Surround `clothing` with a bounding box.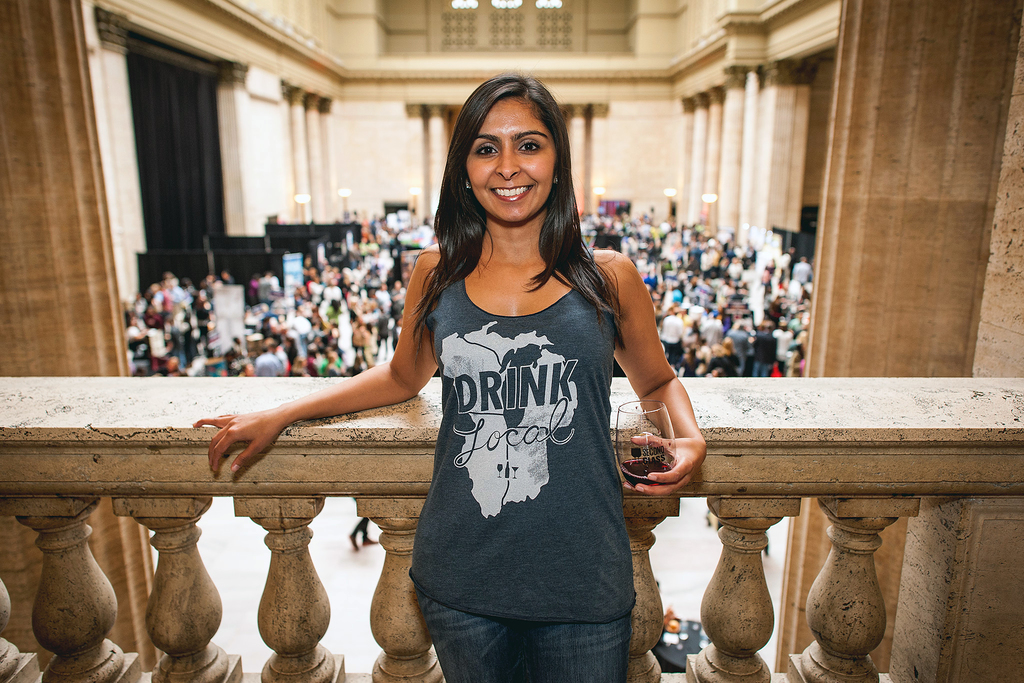
<bbox>422, 245, 637, 682</bbox>.
